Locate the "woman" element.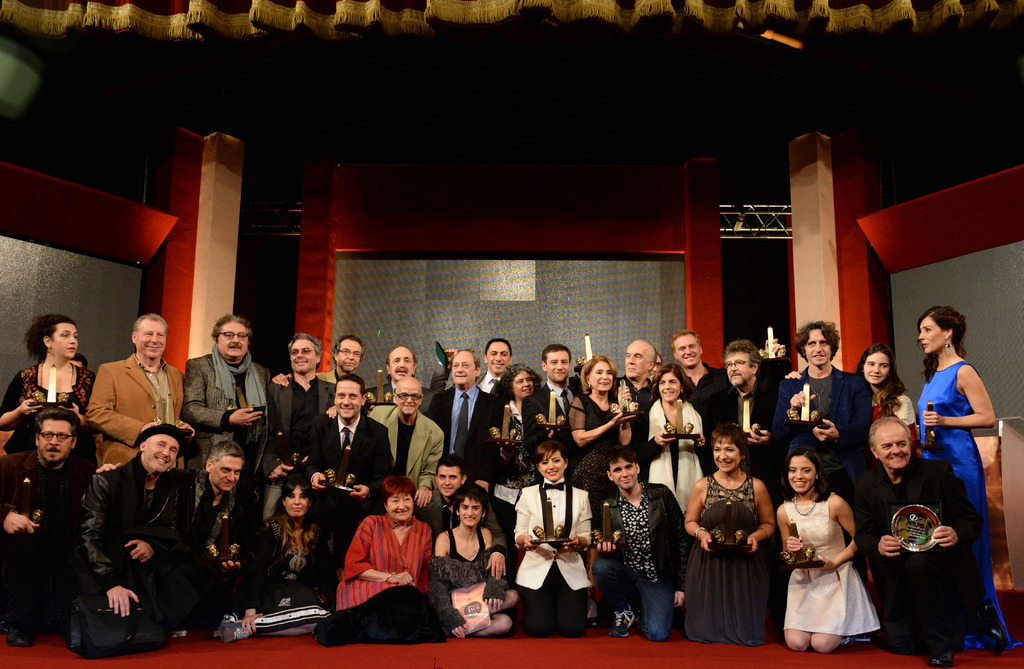
Element bbox: locate(307, 481, 434, 646).
